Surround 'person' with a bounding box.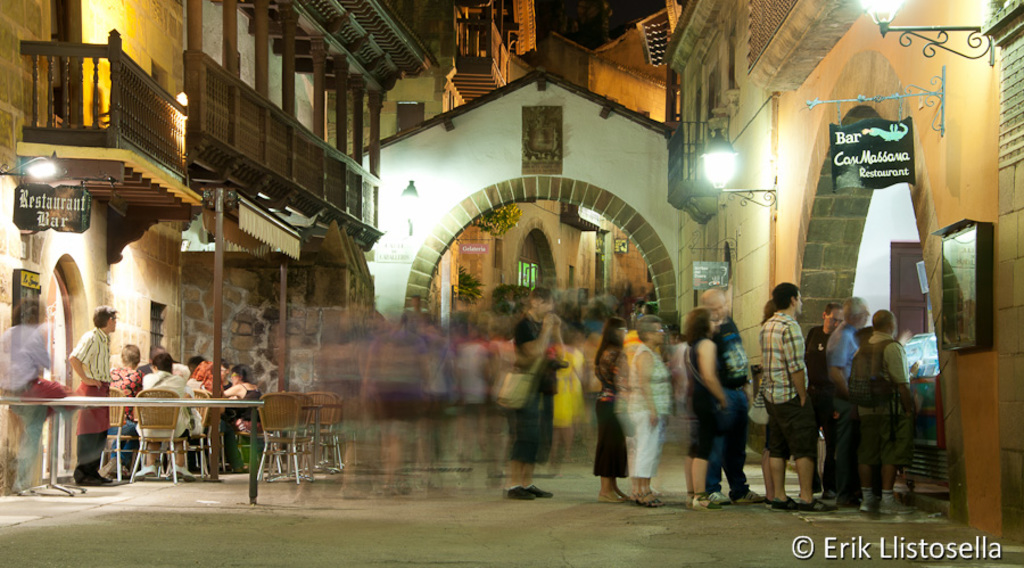
(212,356,259,469).
